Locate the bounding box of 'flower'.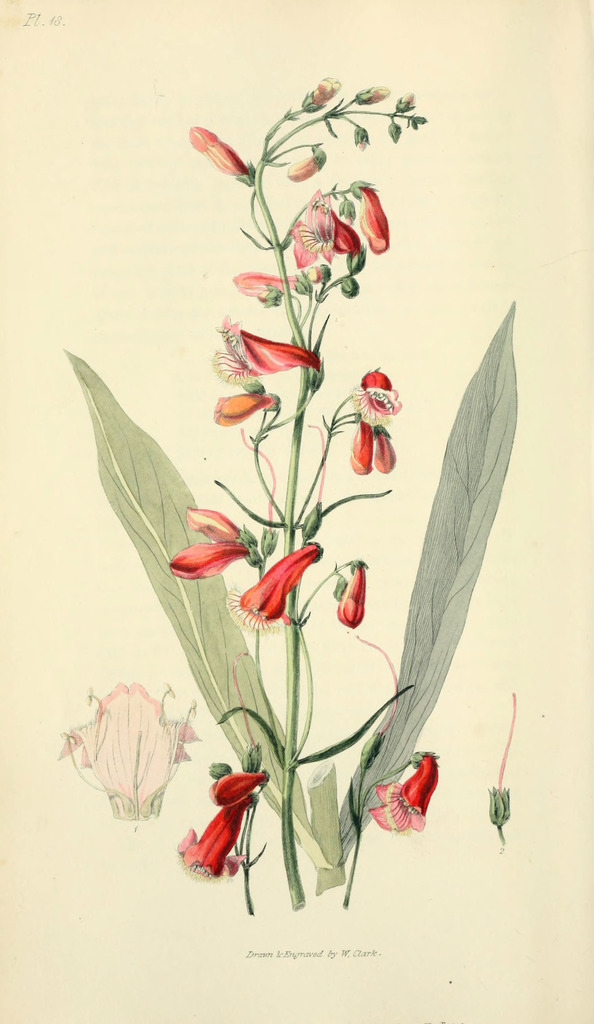
Bounding box: left=367, top=753, right=435, bottom=832.
